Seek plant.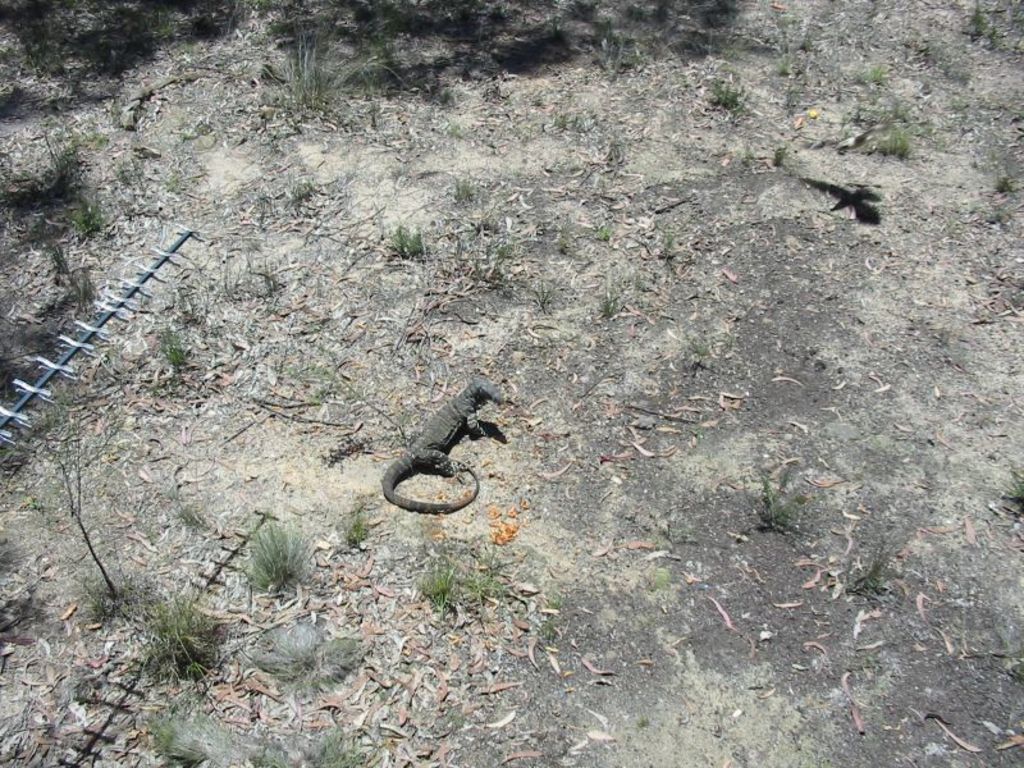
[x1=0, y1=116, x2=110, y2=207].
